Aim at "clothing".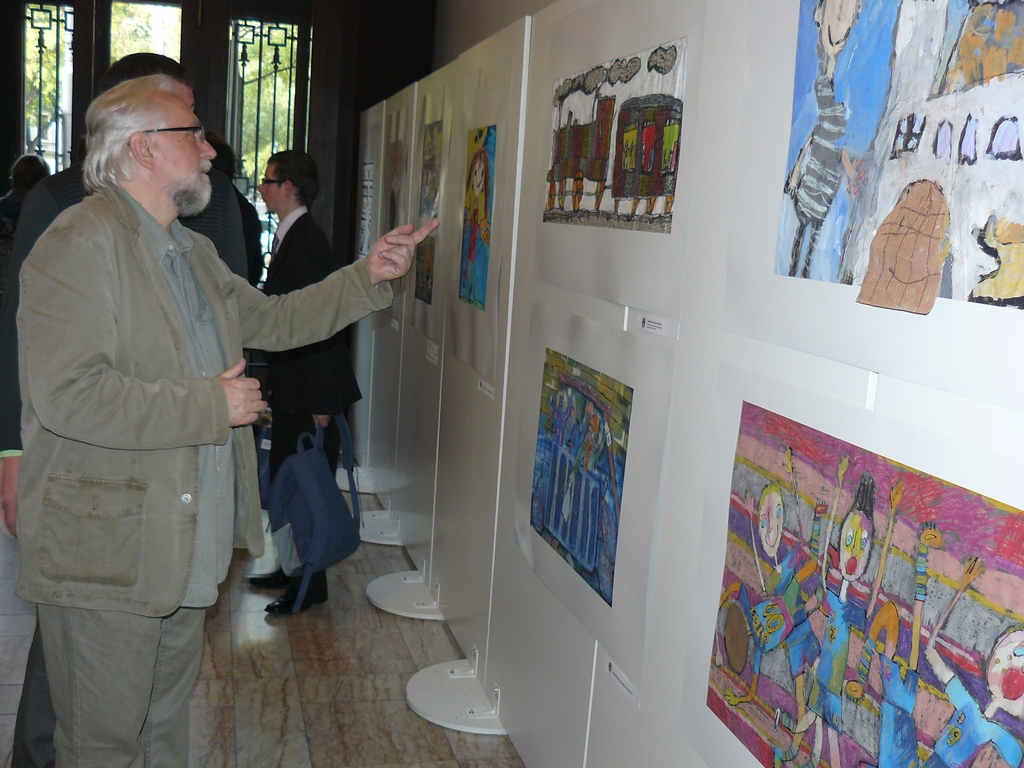
Aimed at locate(38, 612, 204, 767).
